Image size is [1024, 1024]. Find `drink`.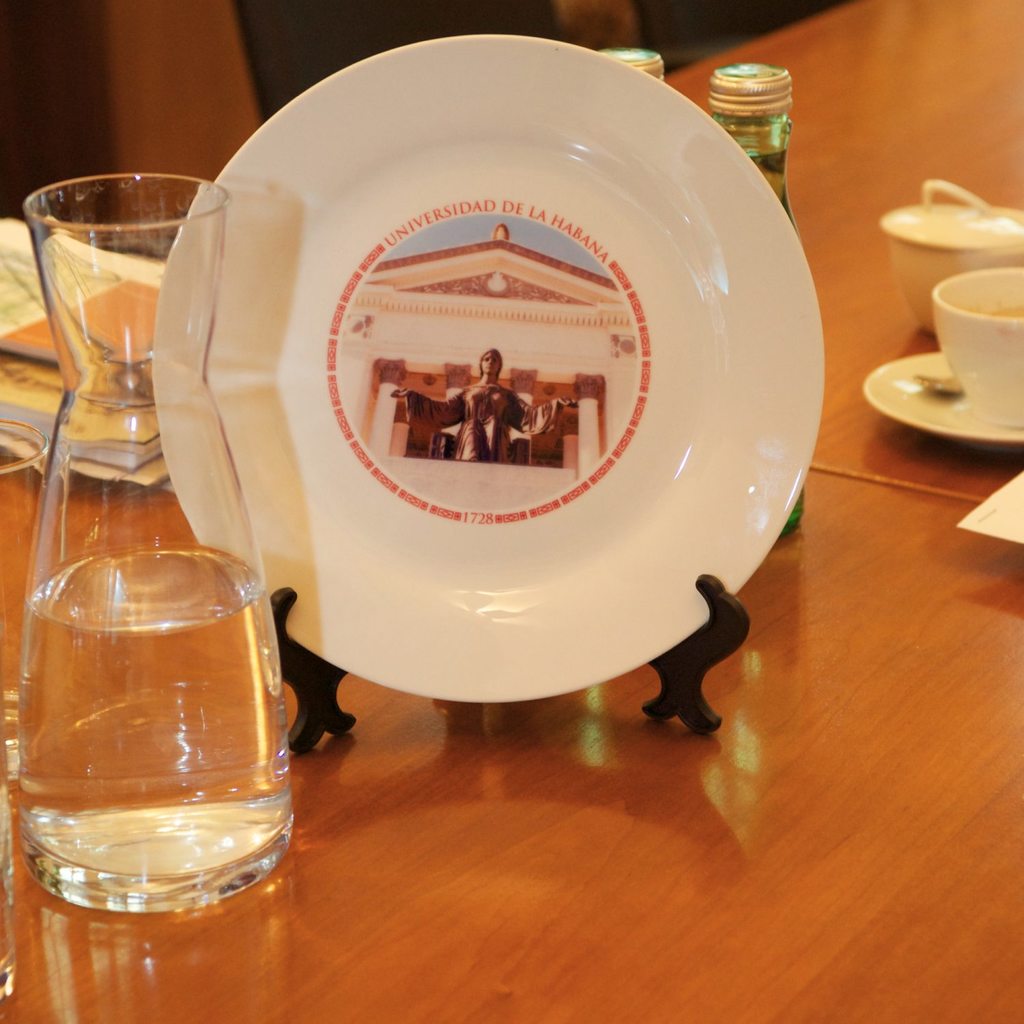
{"left": 31, "top": 481, "right": 291, "bottom": 927}.
